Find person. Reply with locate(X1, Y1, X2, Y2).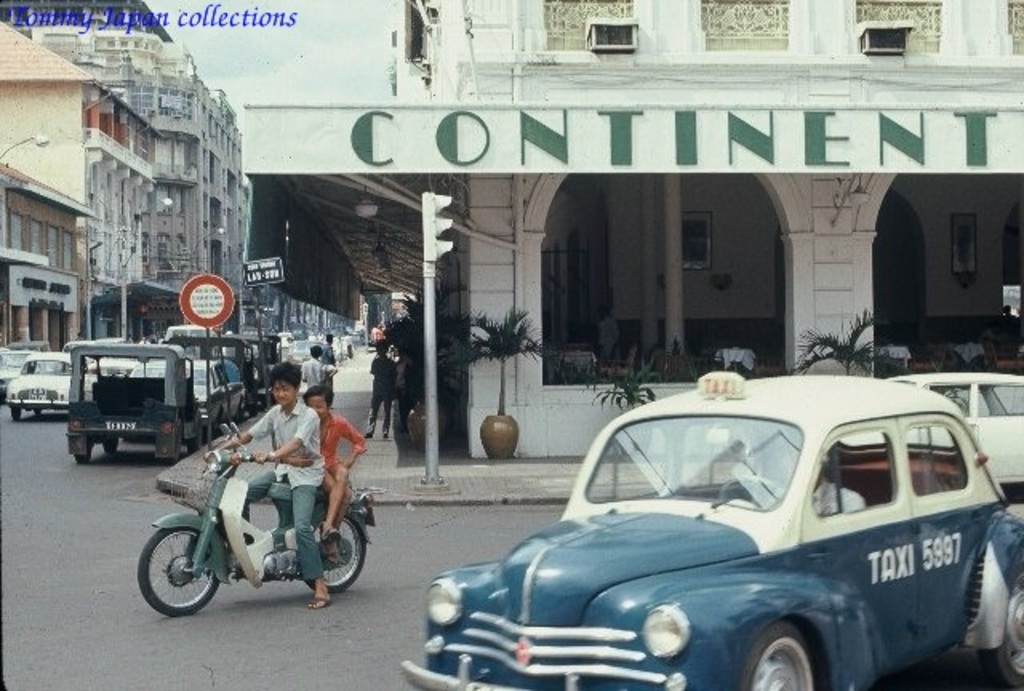
locate(302, 387, 378, 542).
